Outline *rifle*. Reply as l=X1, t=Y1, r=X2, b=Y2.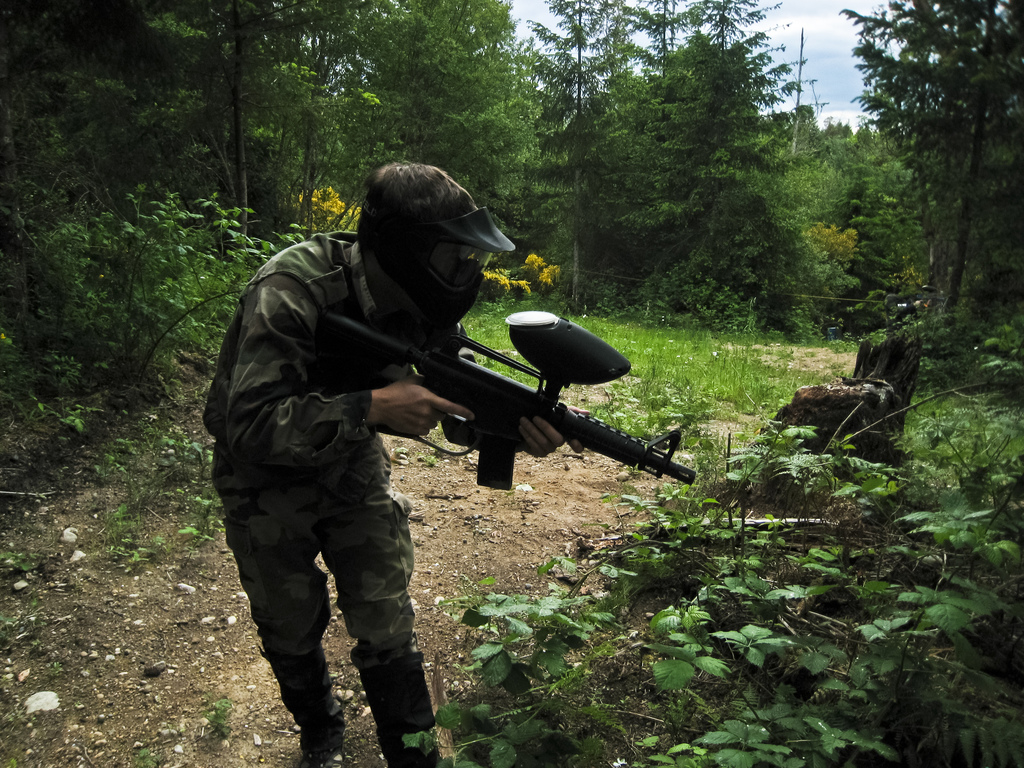
l=307, t=303, r=696, b=515.
